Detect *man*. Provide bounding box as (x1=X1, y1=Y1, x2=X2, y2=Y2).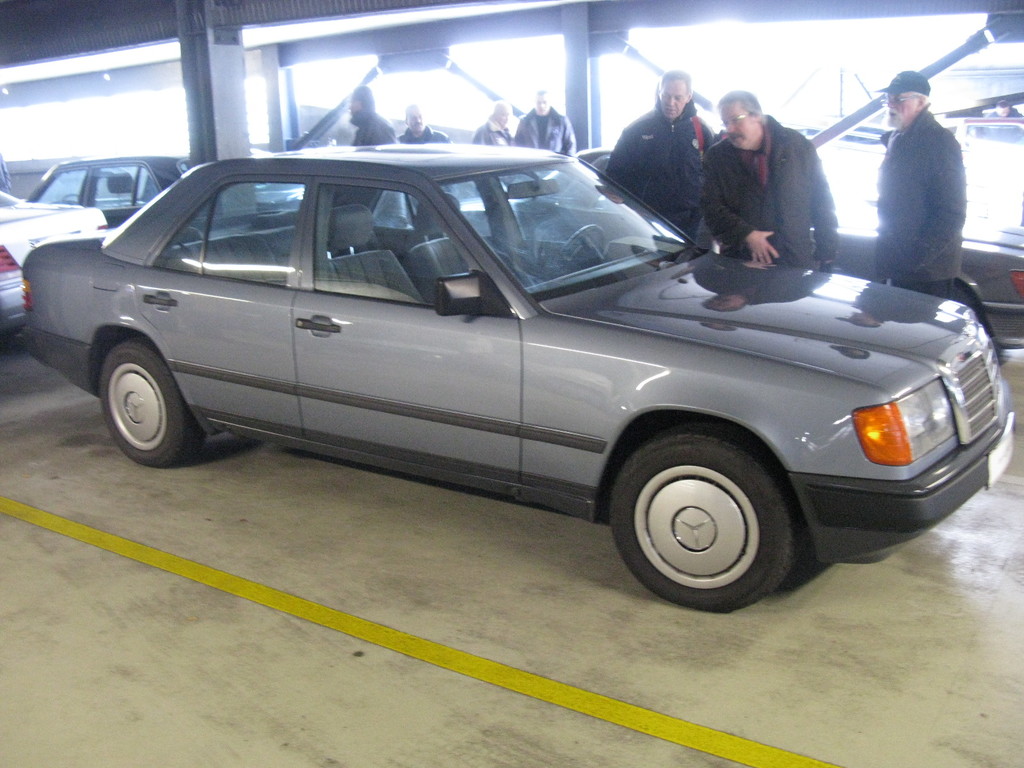
(x1=472, y1=95, x2=515, y2=145).
